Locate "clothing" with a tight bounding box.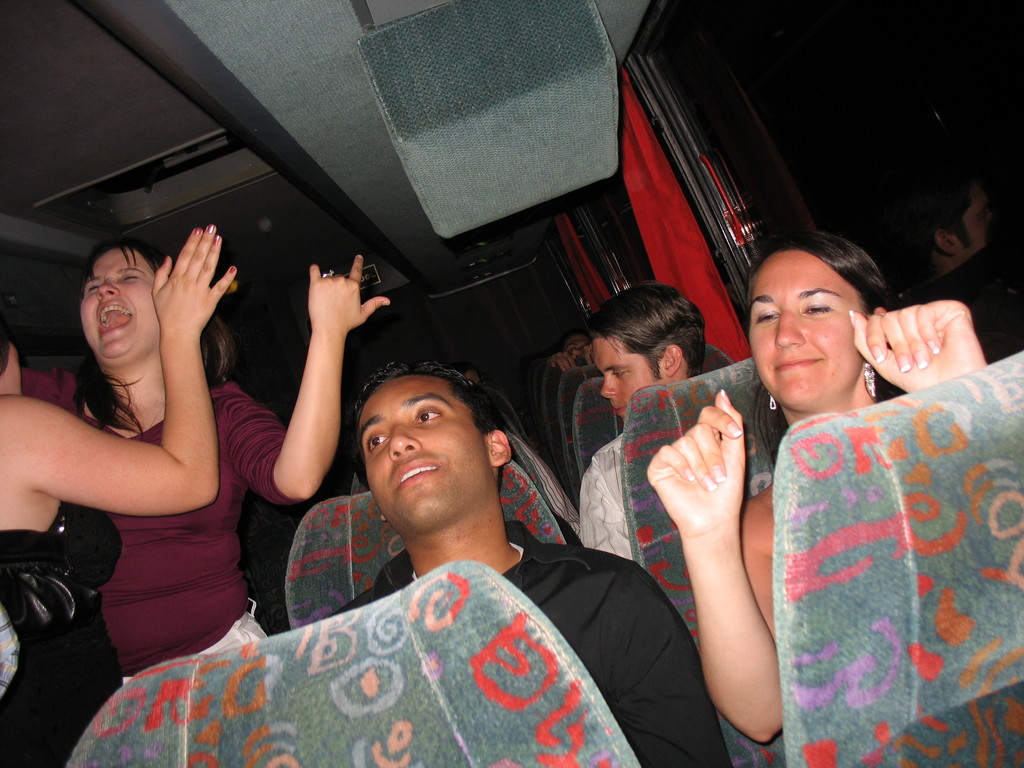
0:495:124:767.
